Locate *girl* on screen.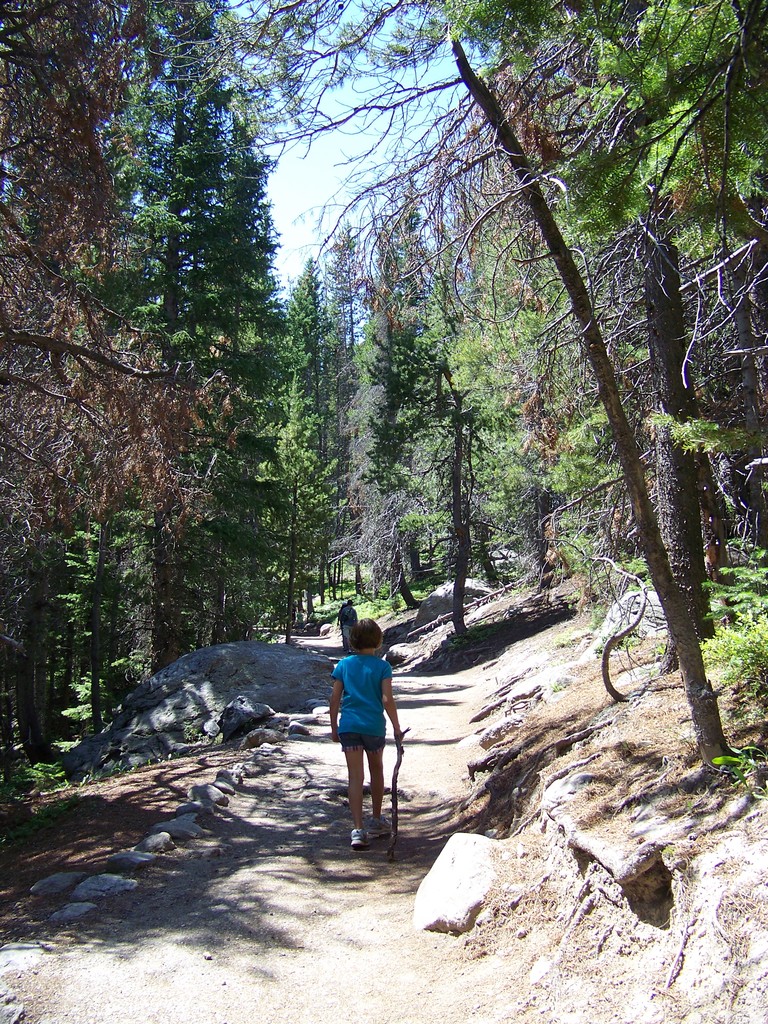
On screen at 327:618:403:852.
